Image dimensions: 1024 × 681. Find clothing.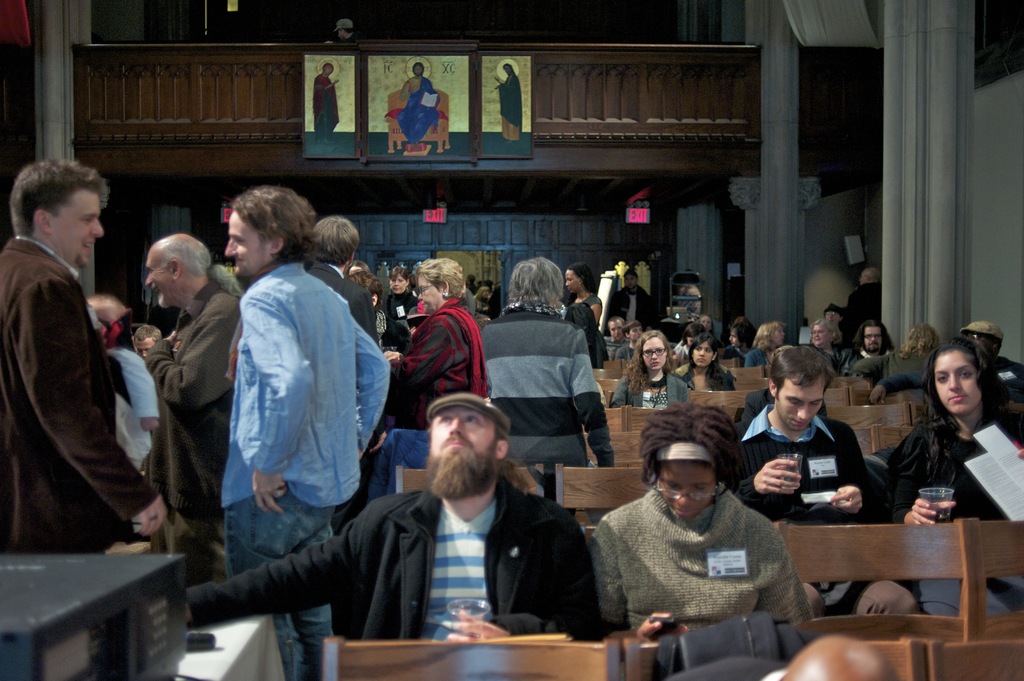
crop(592, 479, 816, 648).
